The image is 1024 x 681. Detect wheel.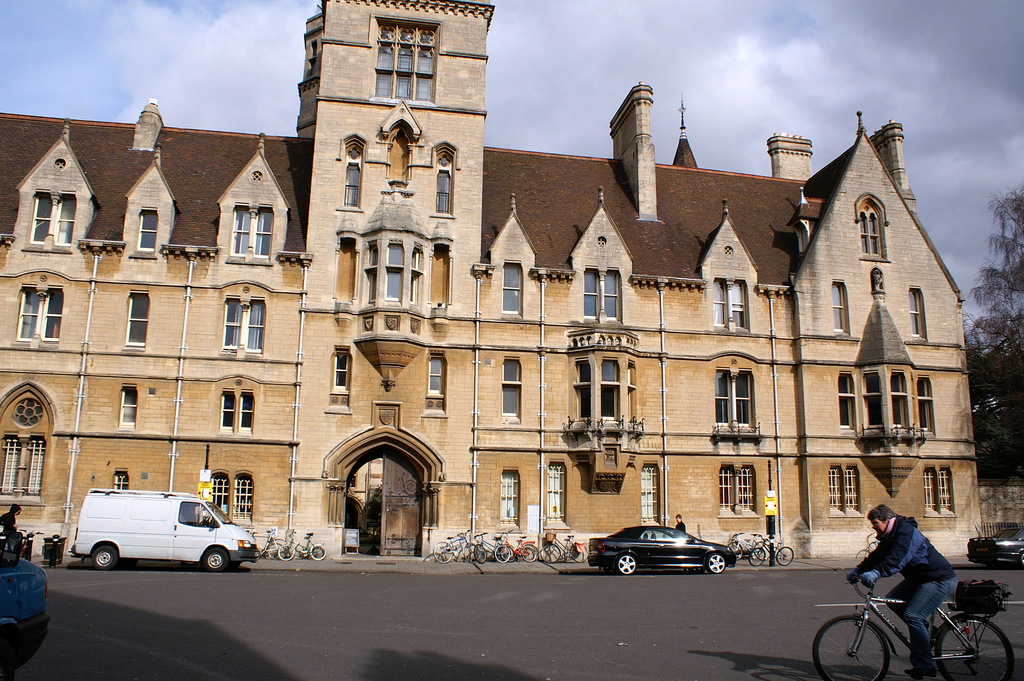
Detection: bbox(616, 554, 643, 575).
